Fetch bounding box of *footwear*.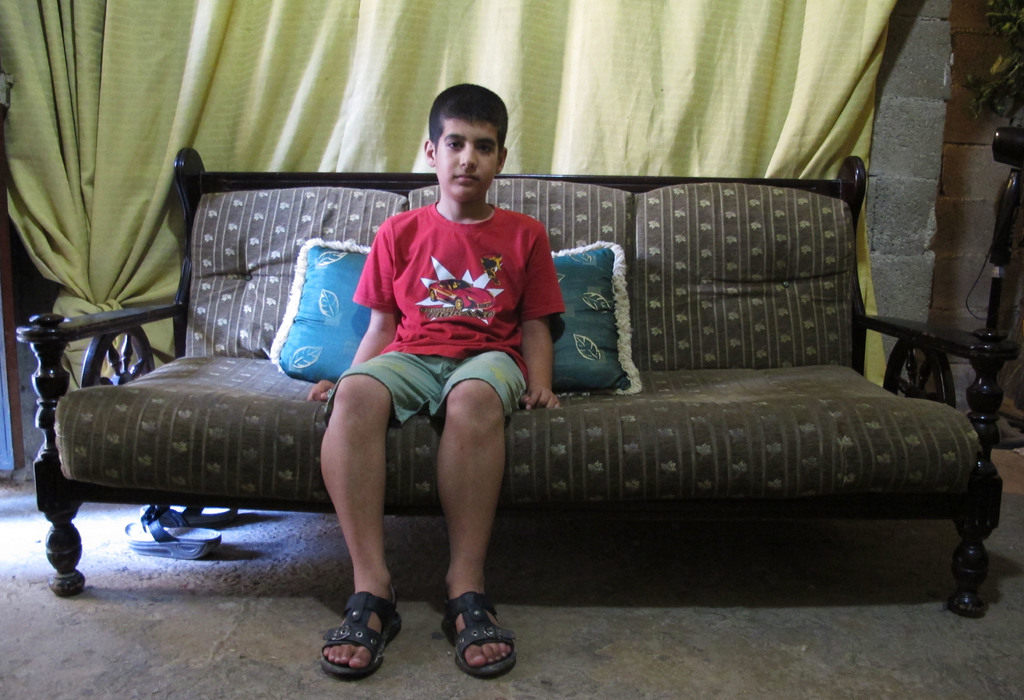
Bbox: detection(122, 505, 220, 559).
